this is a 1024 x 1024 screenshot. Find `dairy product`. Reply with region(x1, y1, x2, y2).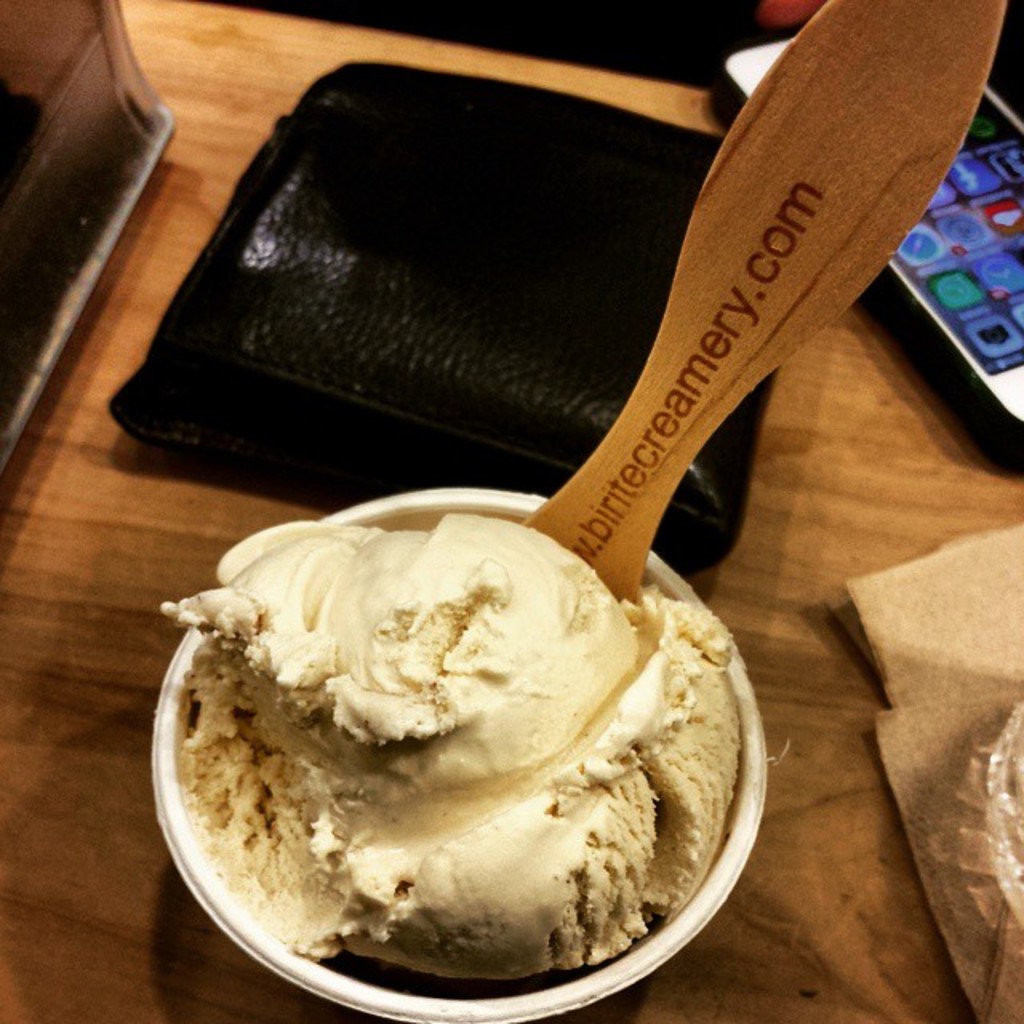
region(162, 515, 720, 941).
